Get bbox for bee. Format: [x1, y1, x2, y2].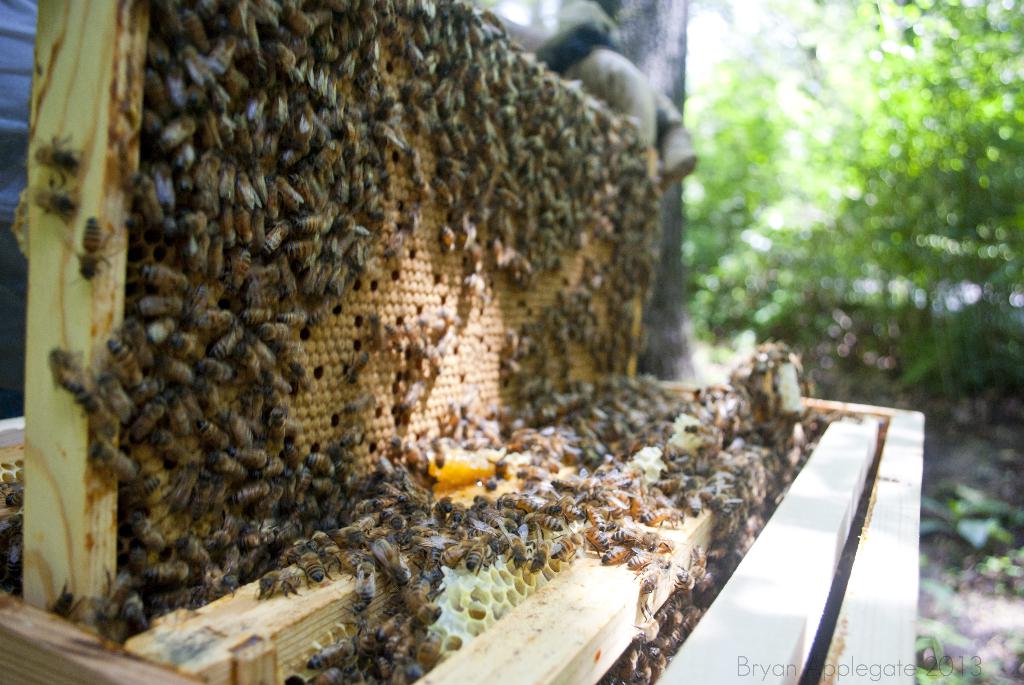
[307, 452, 333, 469].
